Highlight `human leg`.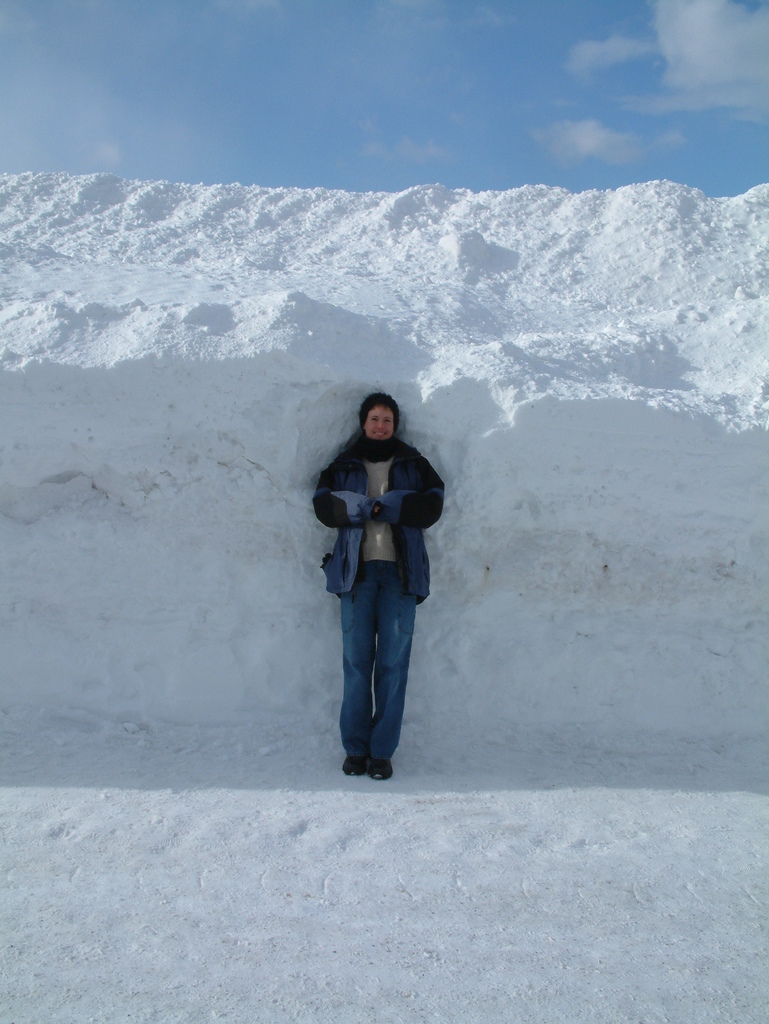
Highlighted region: region(363, 573, 418, 784).
